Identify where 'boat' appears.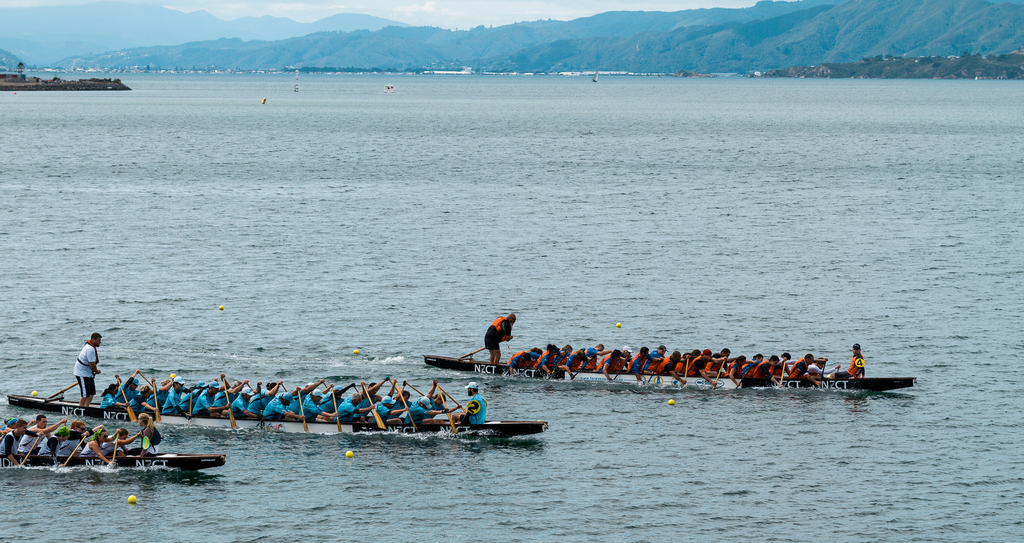
Appears at 428 359 925 394.
